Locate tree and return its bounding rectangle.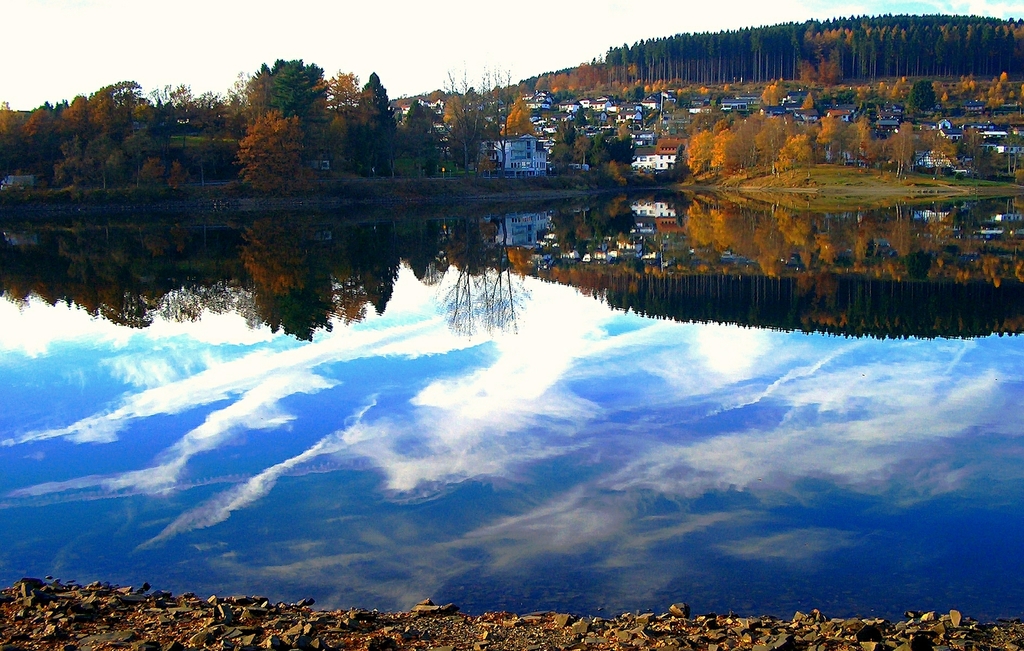
bbox=(231, 100, 318, 199).
